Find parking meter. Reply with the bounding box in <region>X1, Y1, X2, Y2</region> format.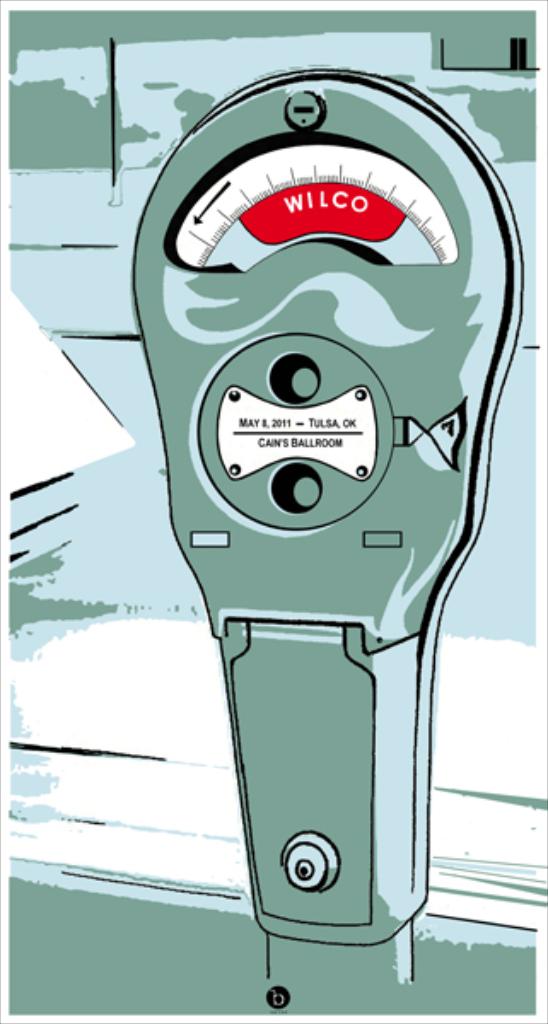
<region>121, 58, 531, 932</region>.
